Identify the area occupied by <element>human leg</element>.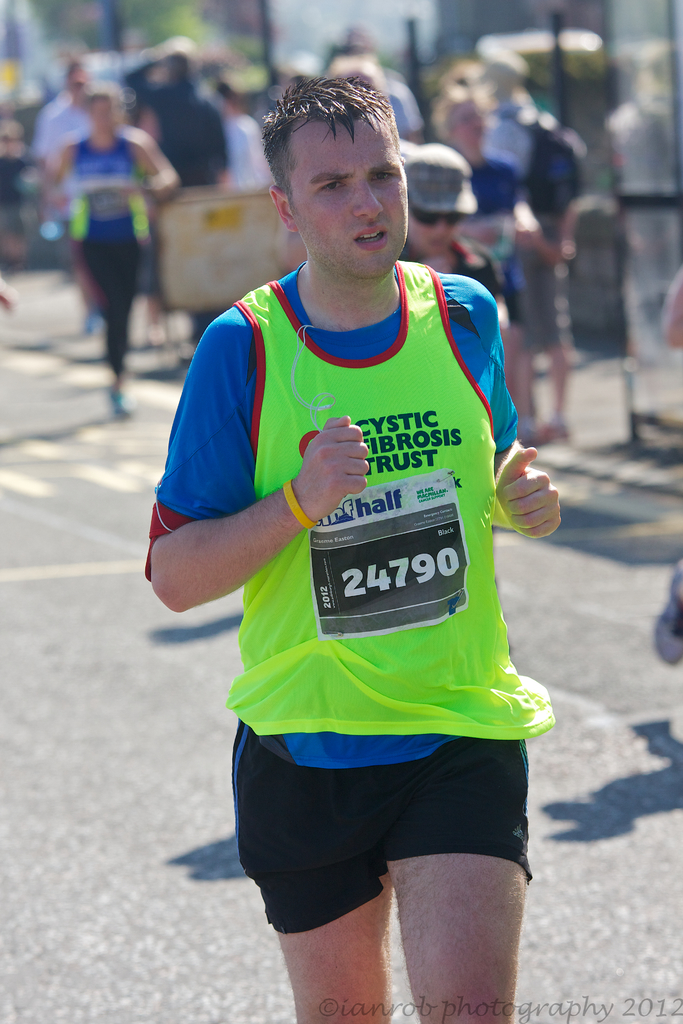
Area: {"x1": 385, "y1": 750, "x2": 534, "y2": 1023}.
